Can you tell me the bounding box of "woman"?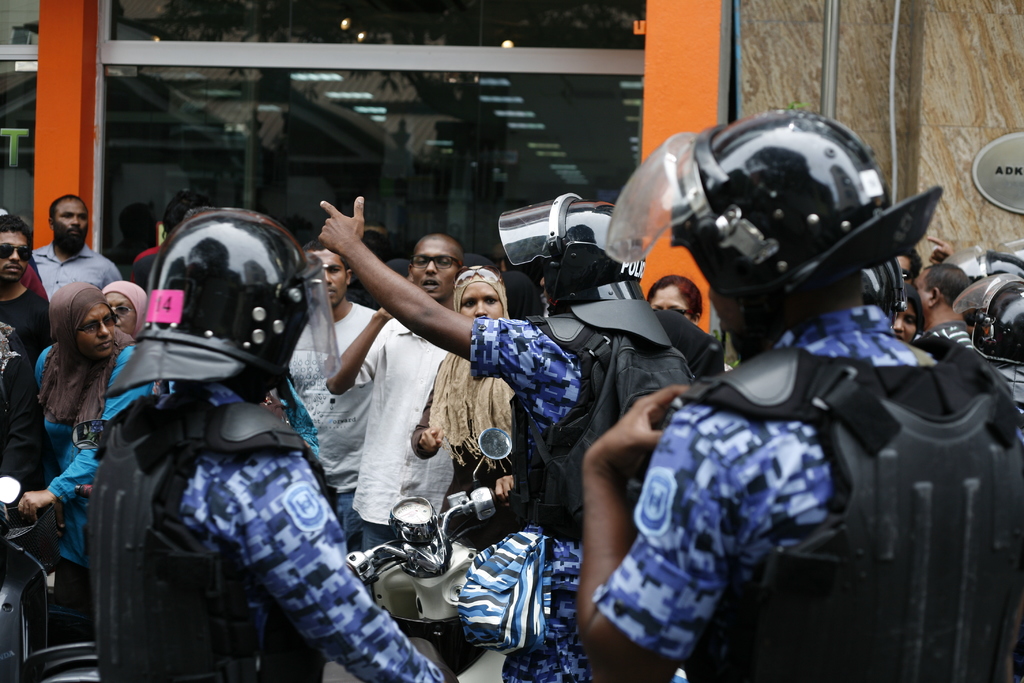
BBox(646, 273, 700, 325).
